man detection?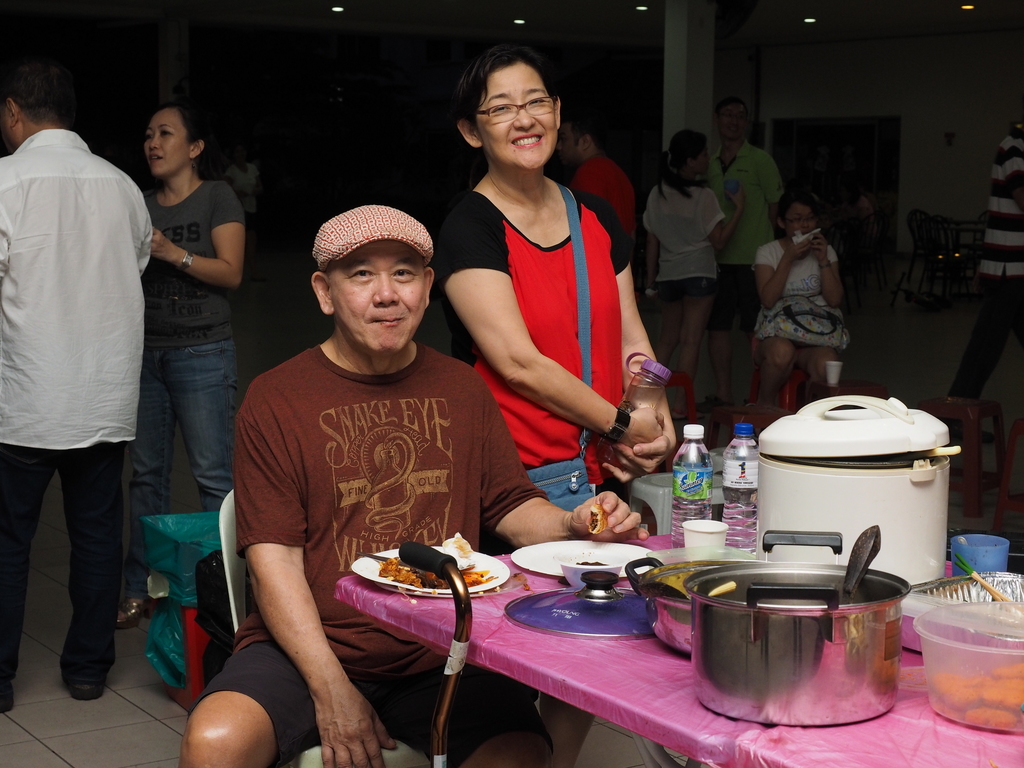
(left=6, top=38, right=163, bottom=717)
